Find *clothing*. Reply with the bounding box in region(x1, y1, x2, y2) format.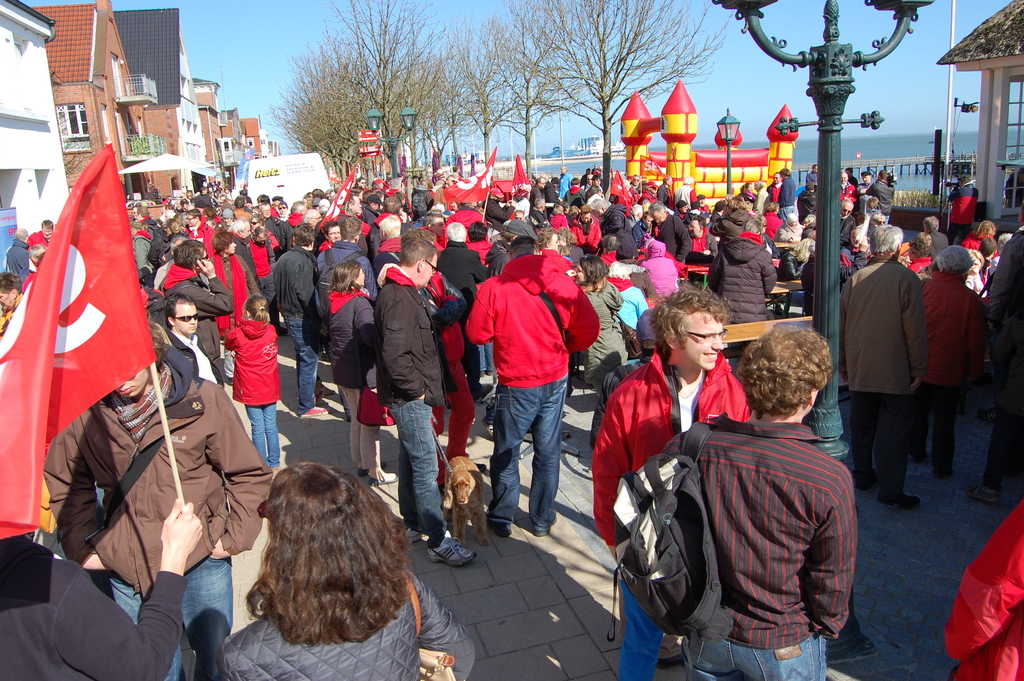
region(578, 173, 588, 201).
